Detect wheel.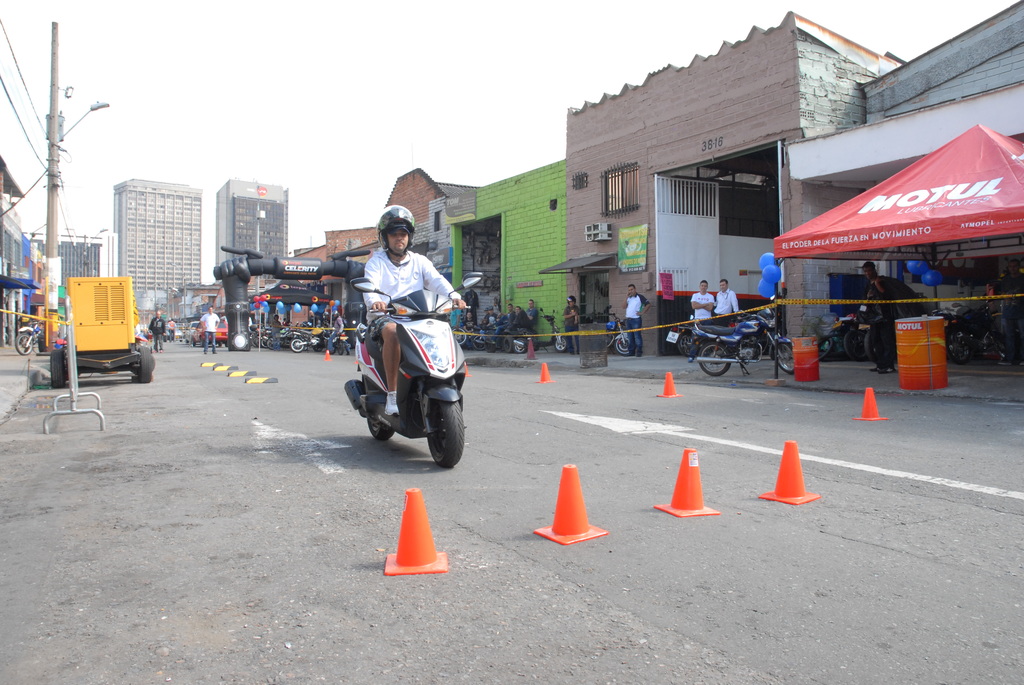
Detected at [15,335,29,354].
